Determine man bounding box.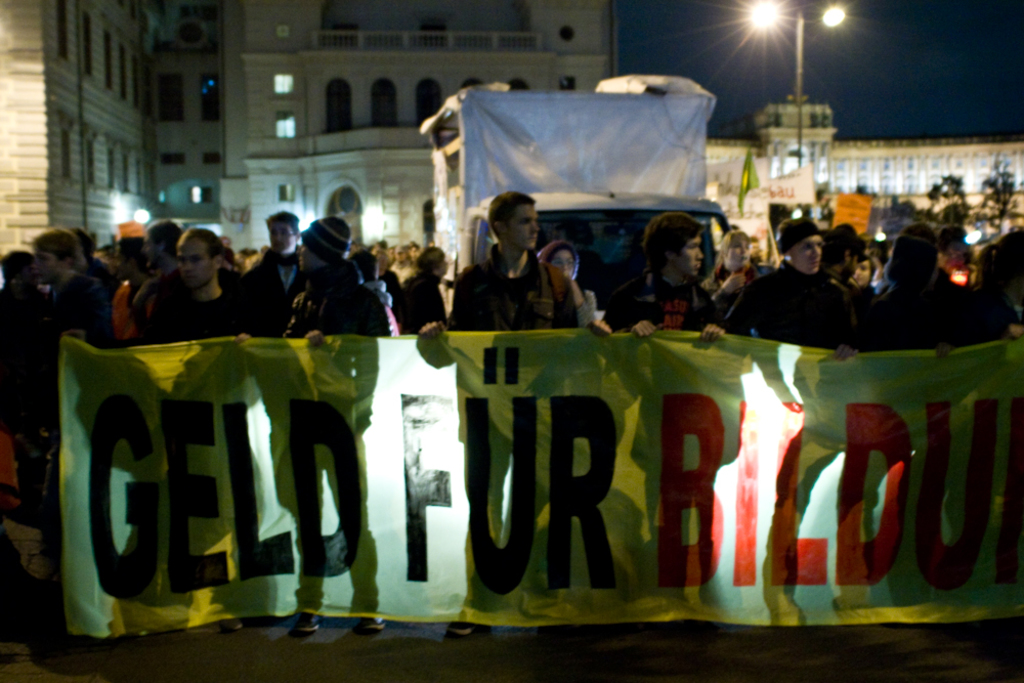
Determined: left=629, top=213, right=727, bottom=346.
